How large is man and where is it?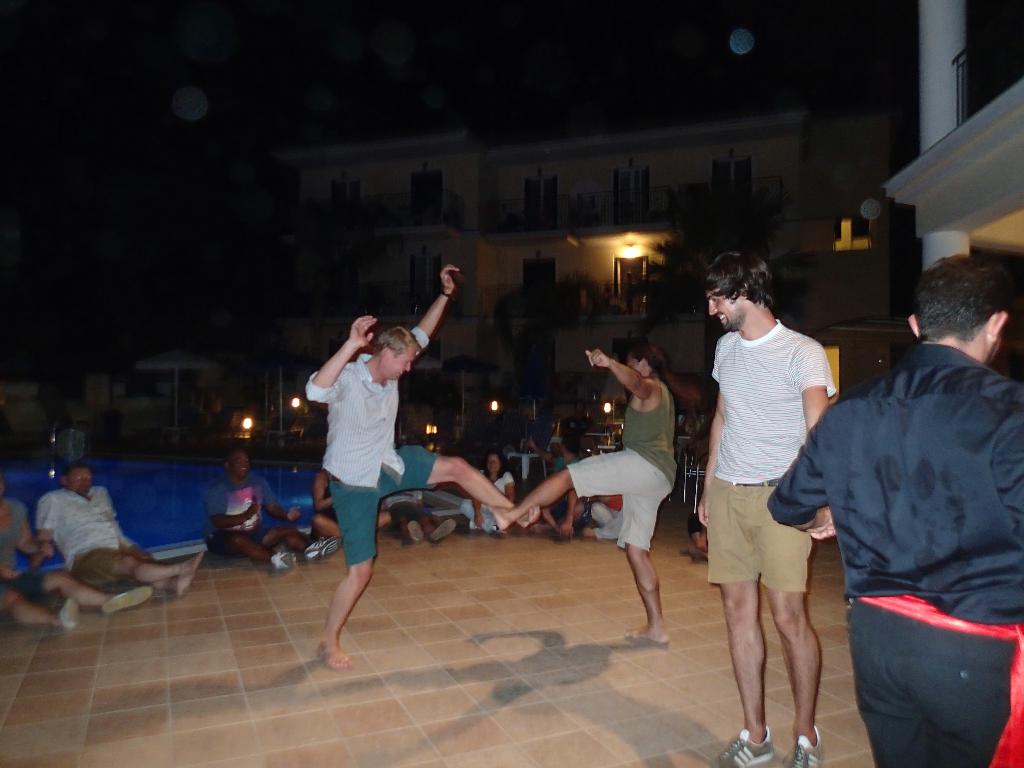
Bounding box: box(490, 347, 671, 643).
